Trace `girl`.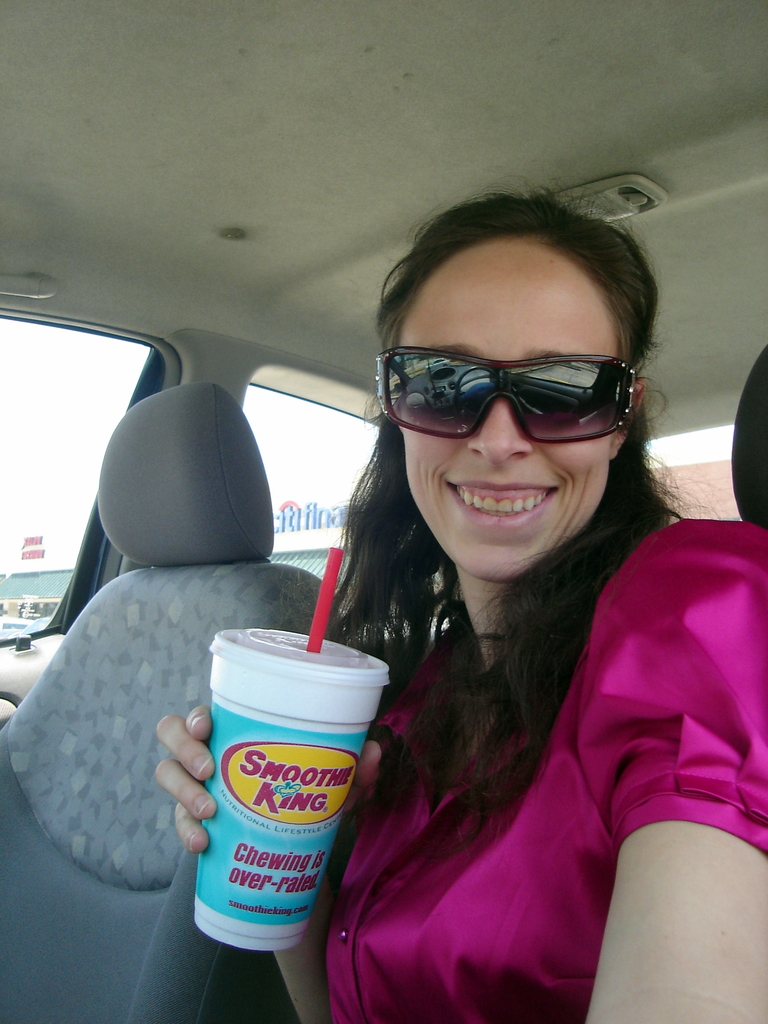
Traced to region(157, 180, 767, 1020).
